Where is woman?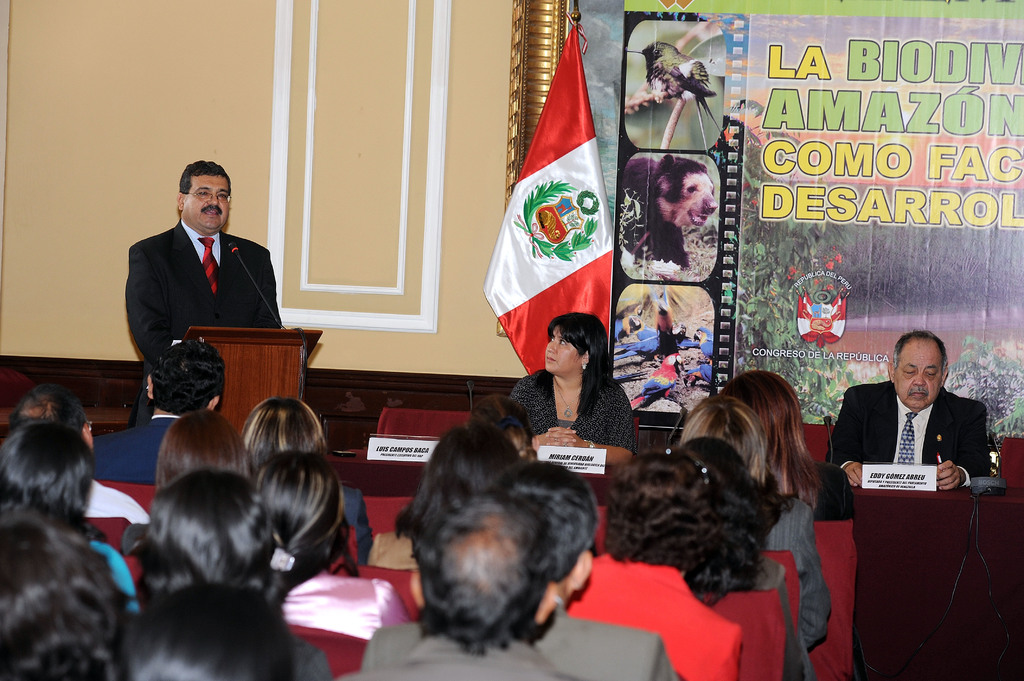
rect(511, 307, 642, 467).
